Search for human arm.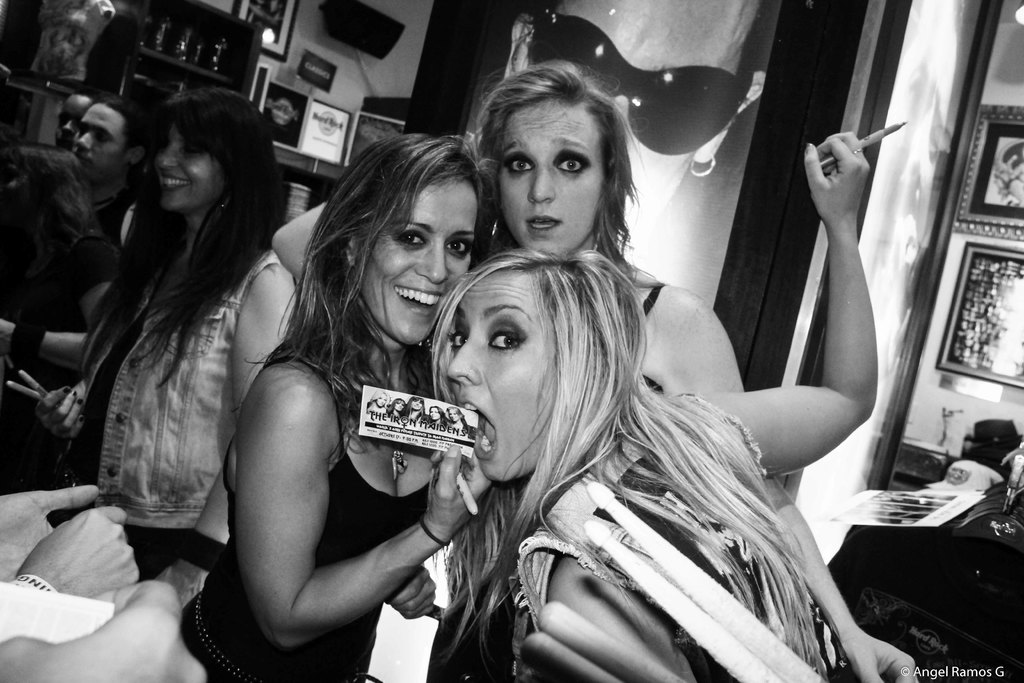
Found at {"left": 260, "top": 194, "right": 348, "bottom": 293}.
